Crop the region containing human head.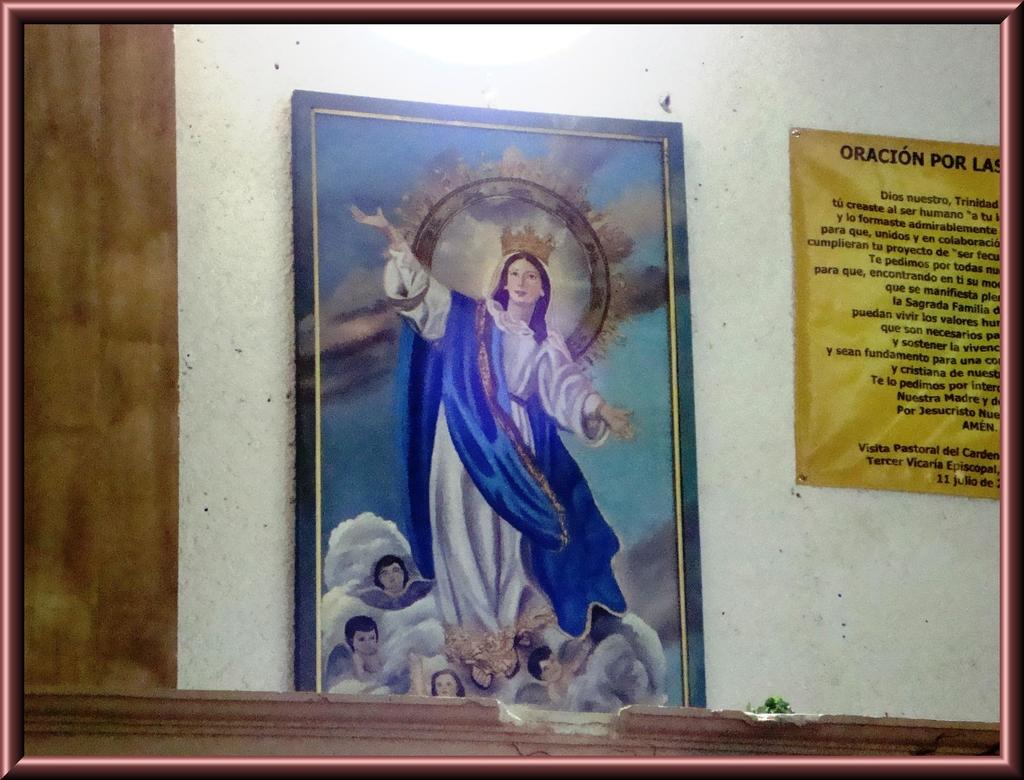
Crop region: bbox=(529, 646, 563, 681).
